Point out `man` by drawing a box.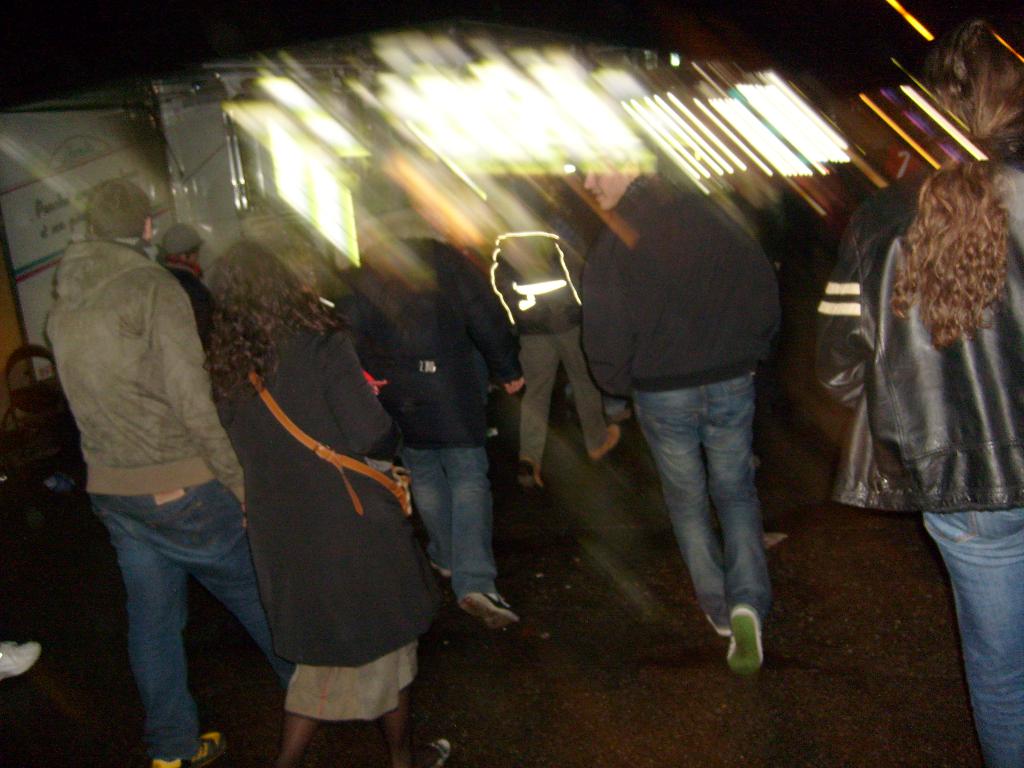
bbox(356, 170, 525, 630).
